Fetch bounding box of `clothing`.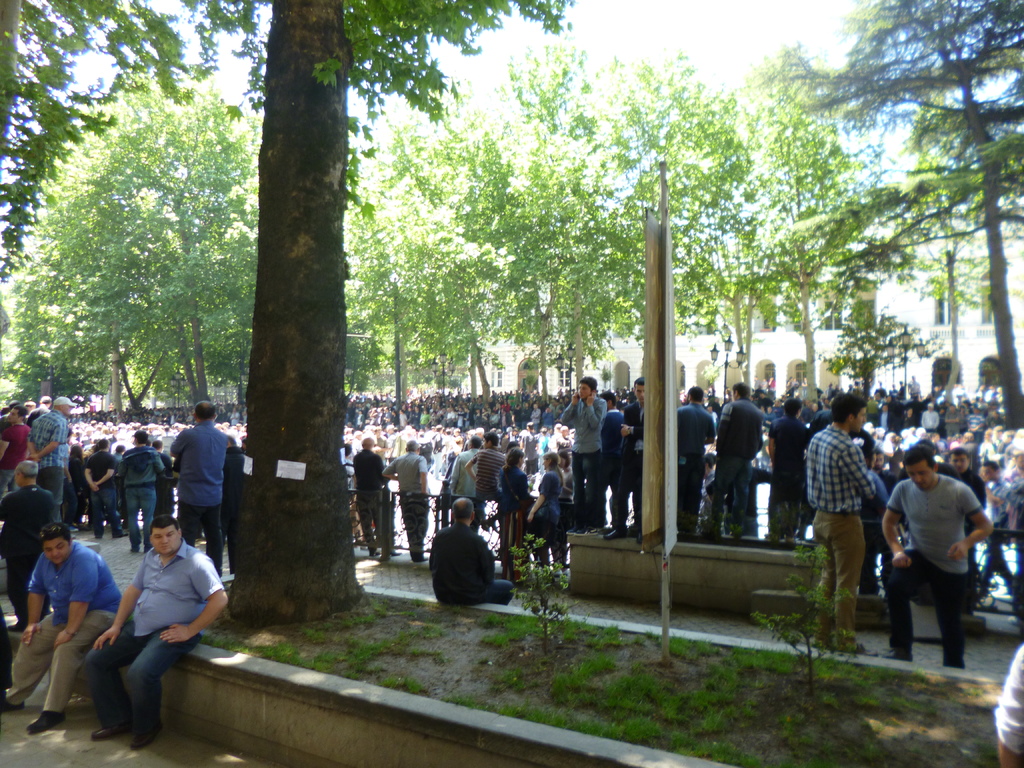
Bbox: <bbox>446, 447, 486, 505</bbox>.
